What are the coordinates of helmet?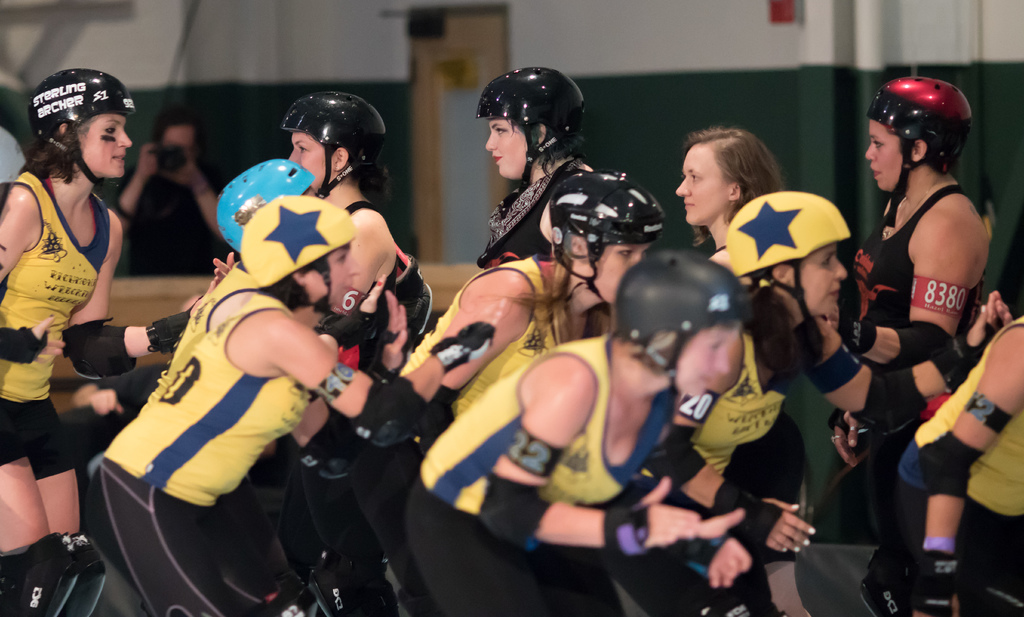
[left=720, top=193, right=854, bottom=327].
